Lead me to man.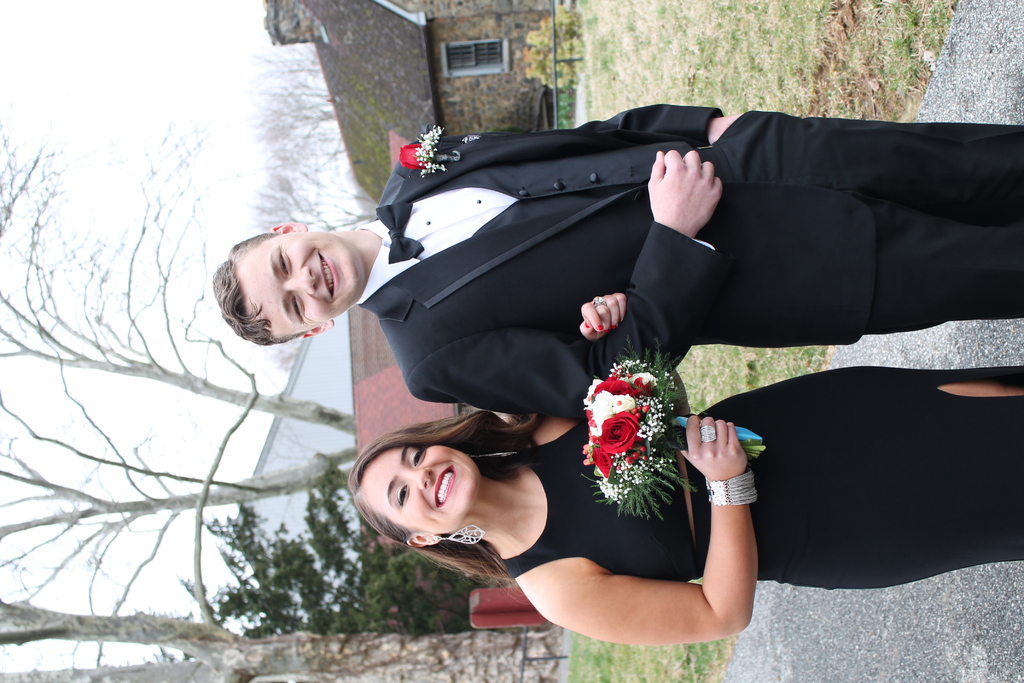
Lead to (221,98,1023,423).
